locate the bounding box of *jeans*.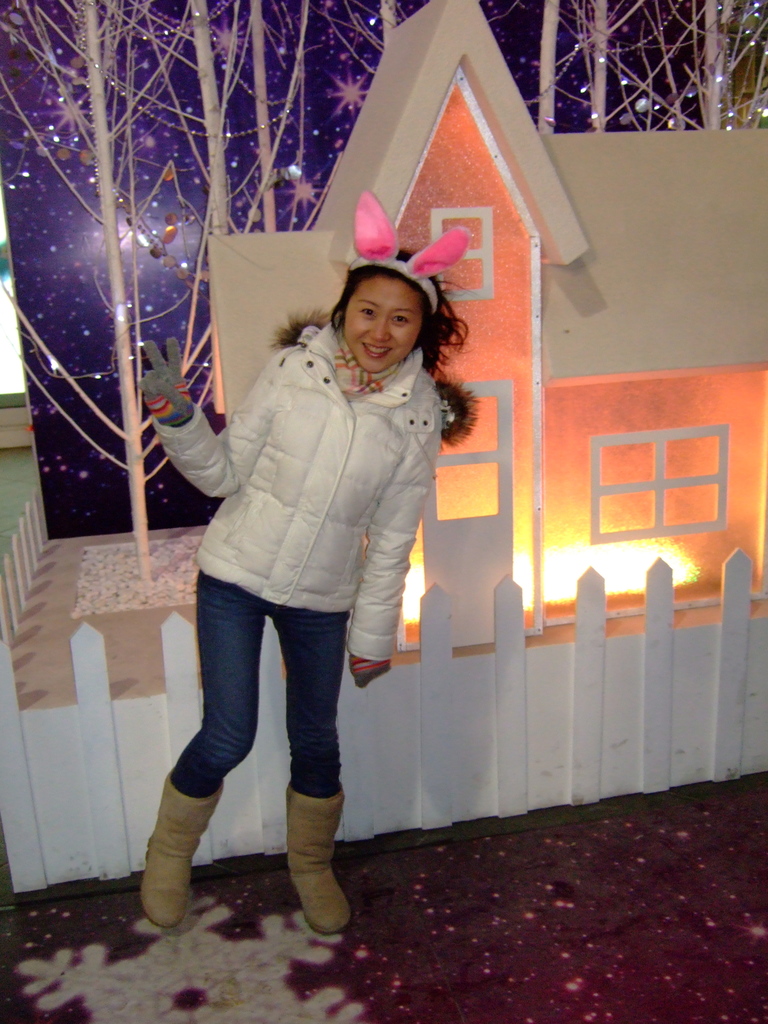
Bounding box: 173, 547, 437, 845.
